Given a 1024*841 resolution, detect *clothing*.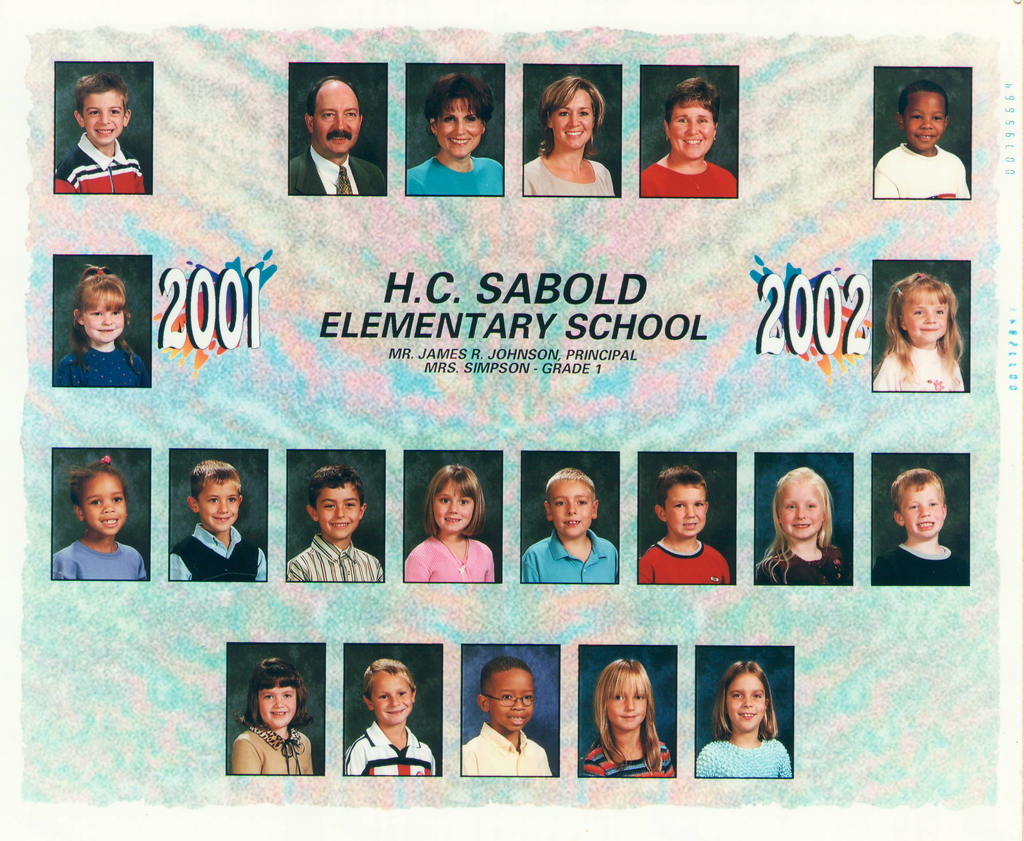
(x1=409, y1=533, x2=503, y2=585).
